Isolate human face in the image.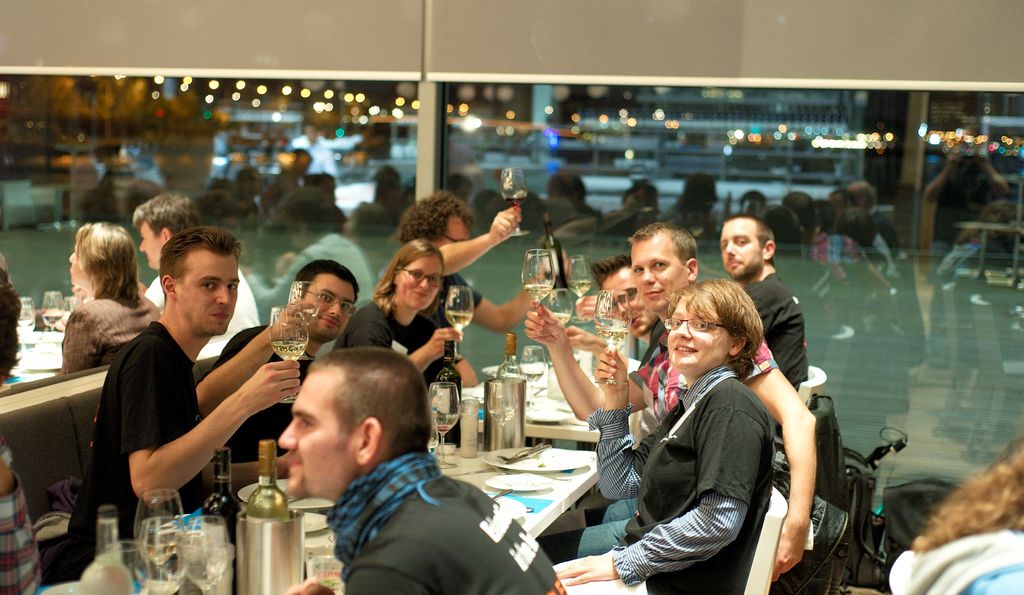
Isolated region: pyautogui.locateOnScreen(717, 220, 760, 280).
